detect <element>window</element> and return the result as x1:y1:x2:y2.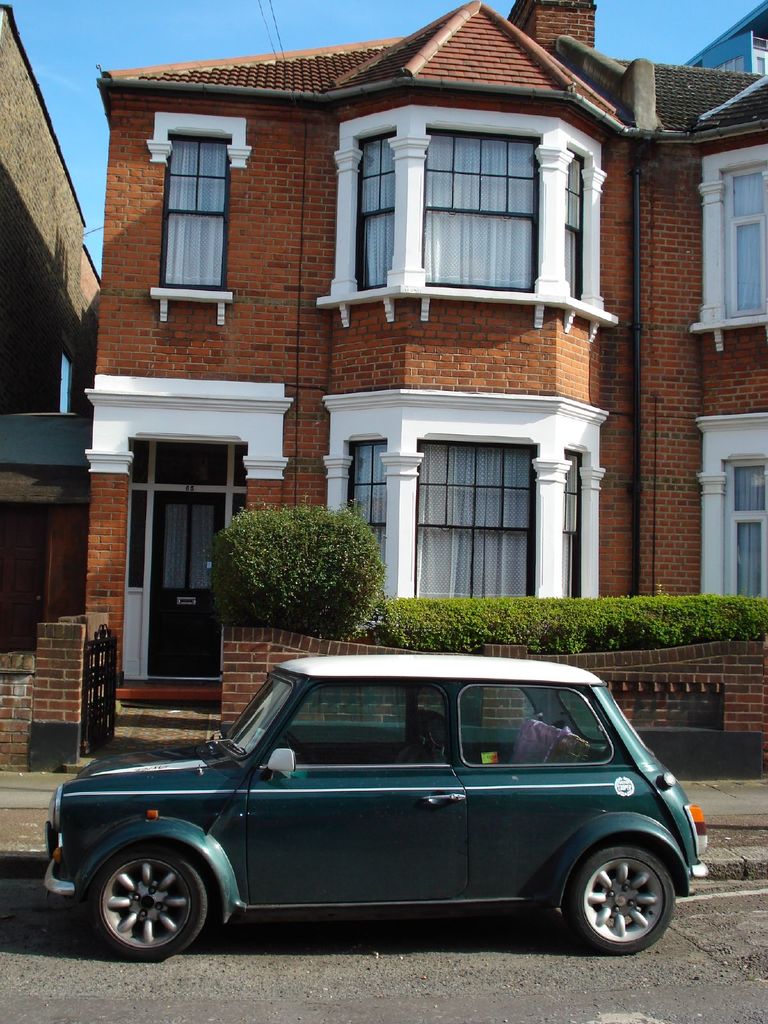
164:134:231:292.
